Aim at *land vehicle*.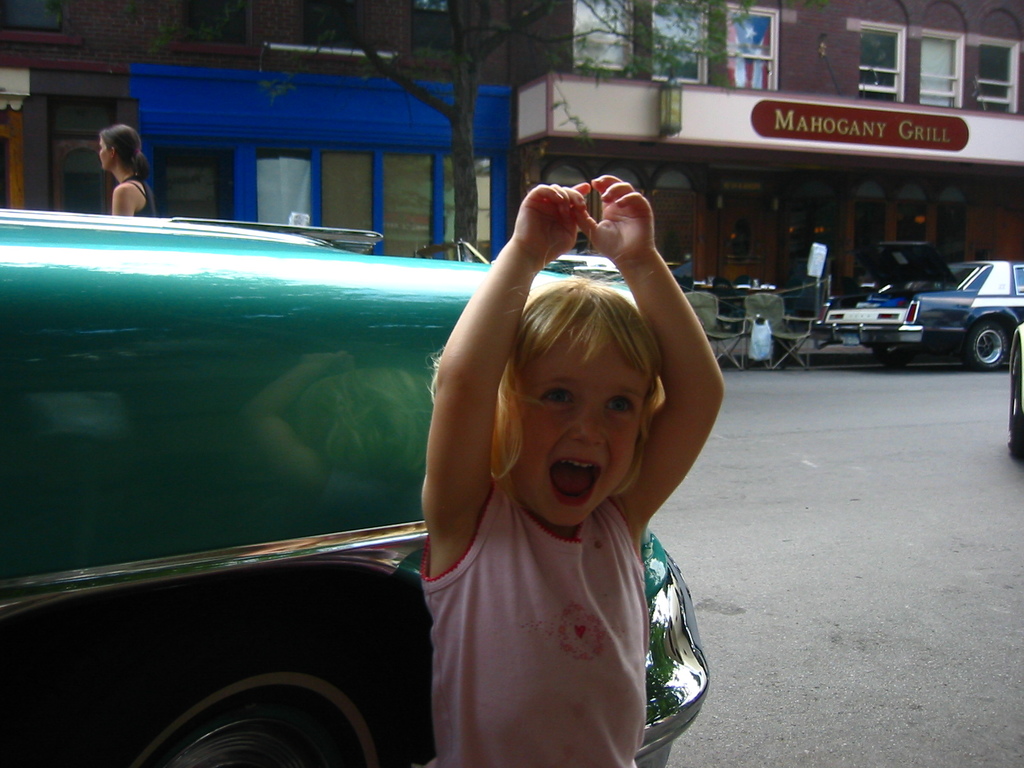
Aimed at locate(805, 253, 1018, 364).
